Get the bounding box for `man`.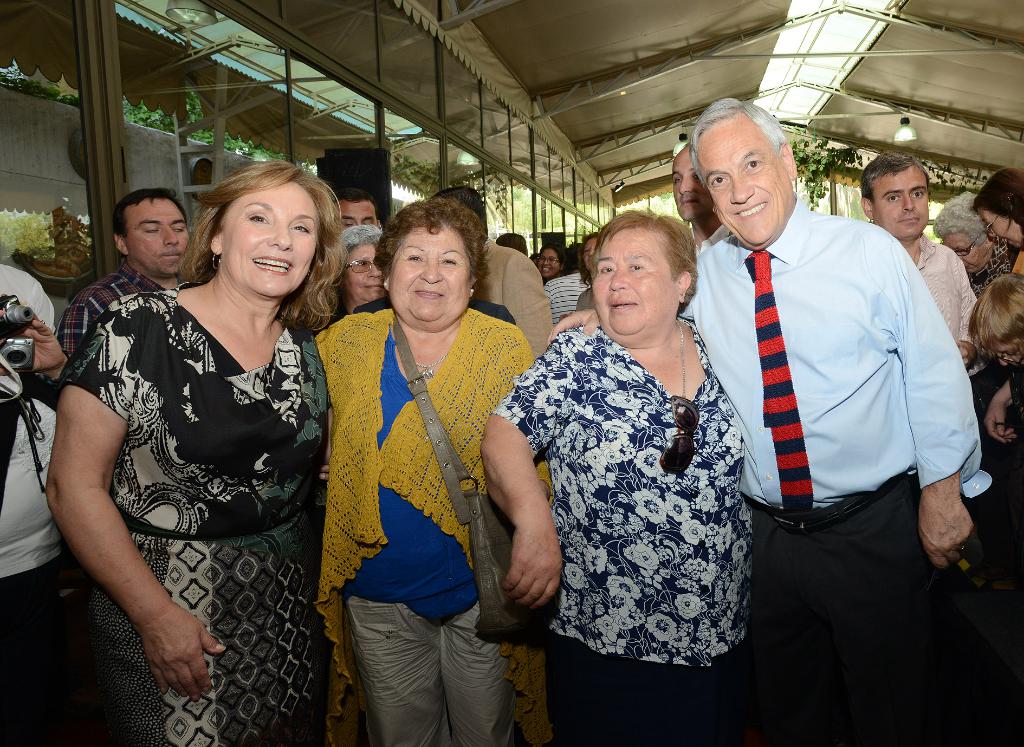
<box>333,190,390,238</box>.
